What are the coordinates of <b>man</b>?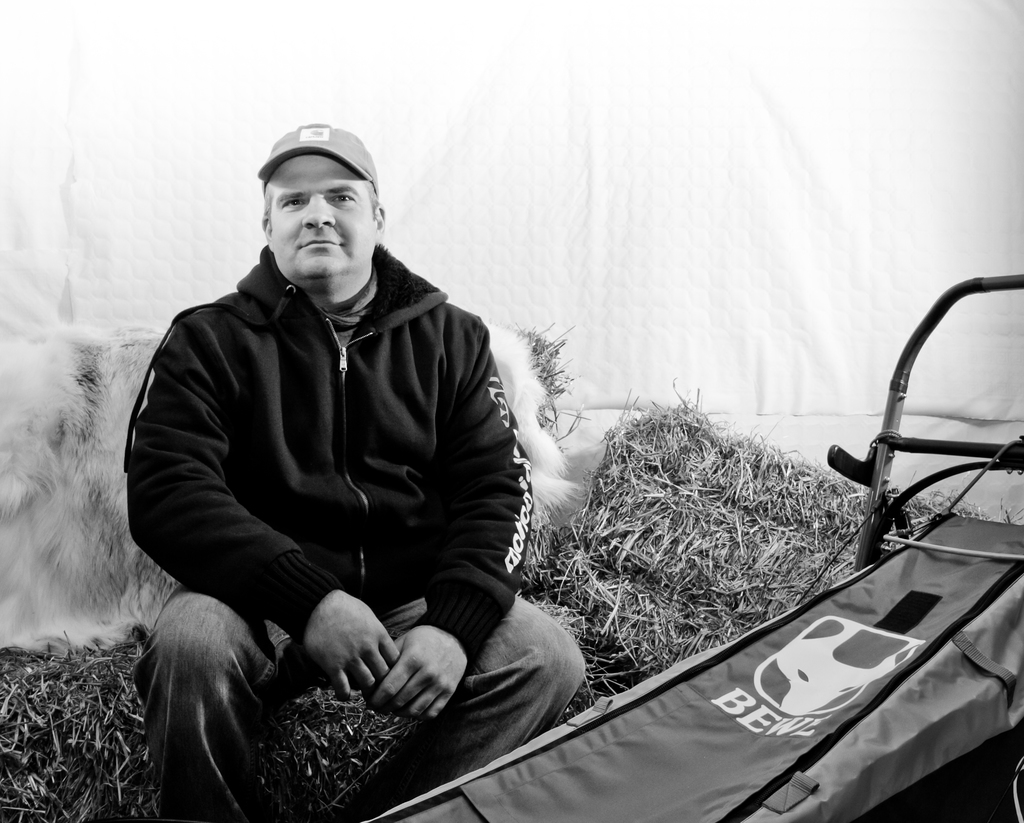
[x1=136, y1=111, x2=575, y2=796].
